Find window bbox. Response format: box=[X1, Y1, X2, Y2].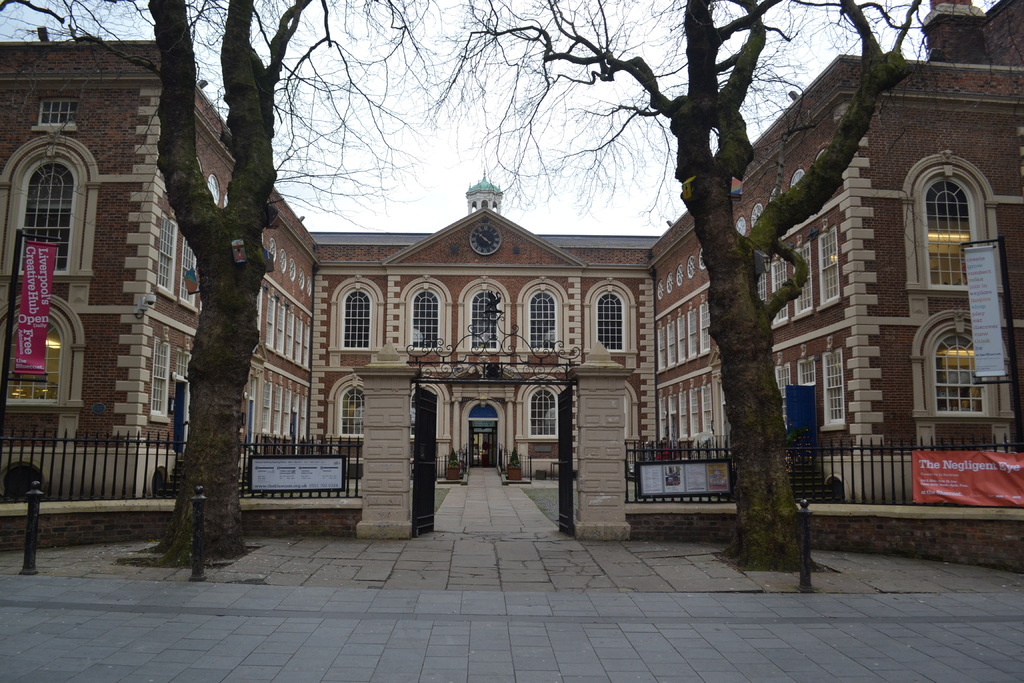
box=[263, 381, 269, 436].
